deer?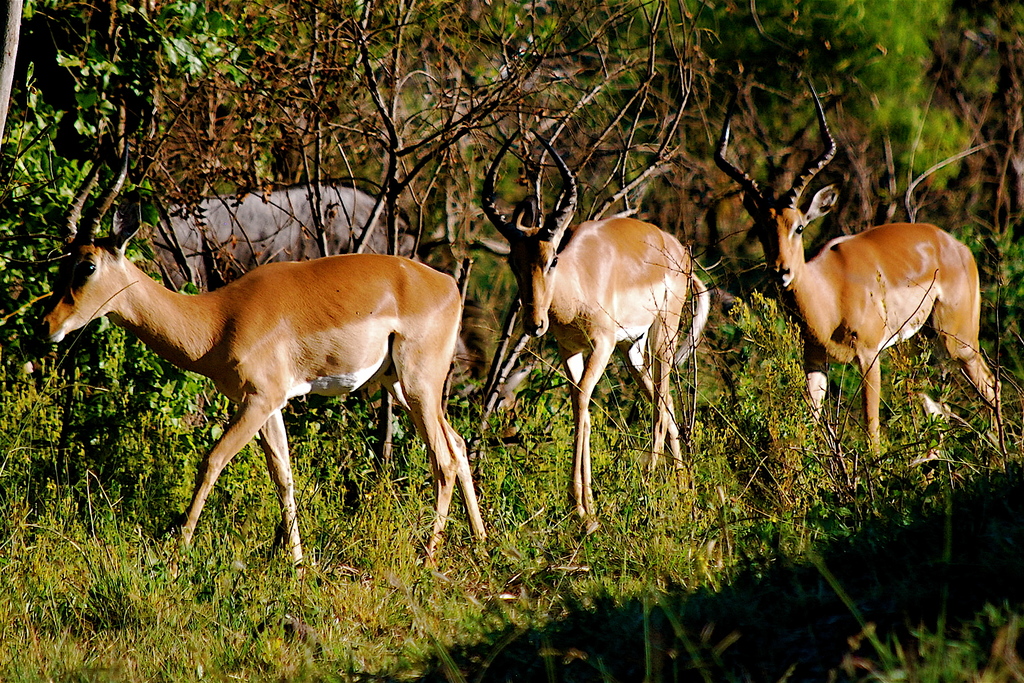
[481, 126, 713, 532]
